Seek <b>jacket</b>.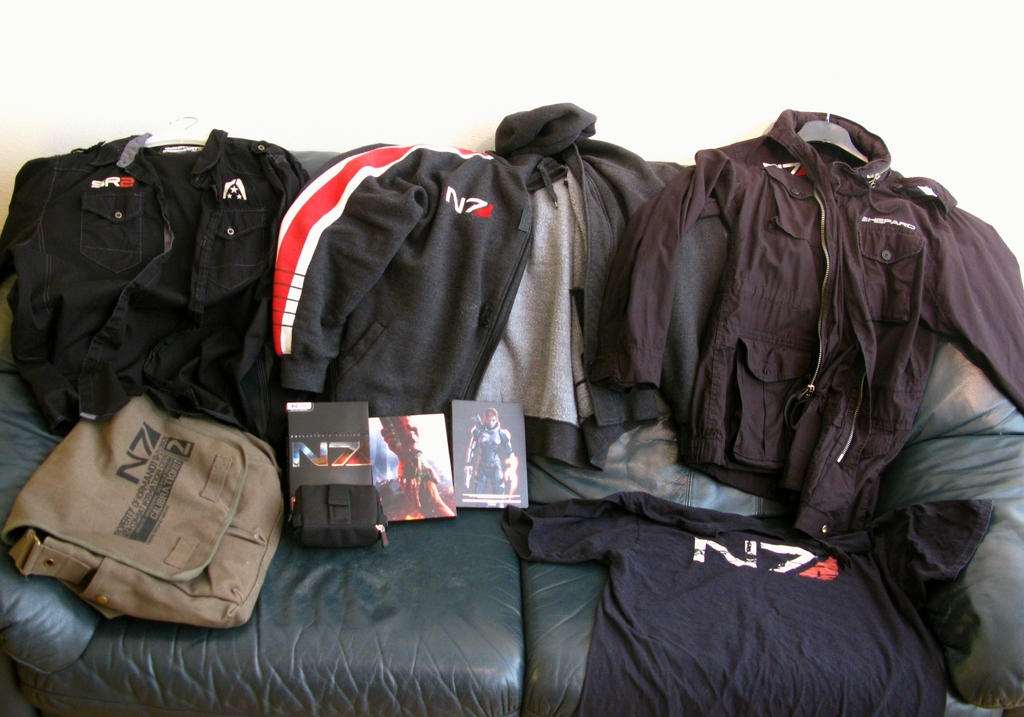
BBox(252, 131, 657, 469).
